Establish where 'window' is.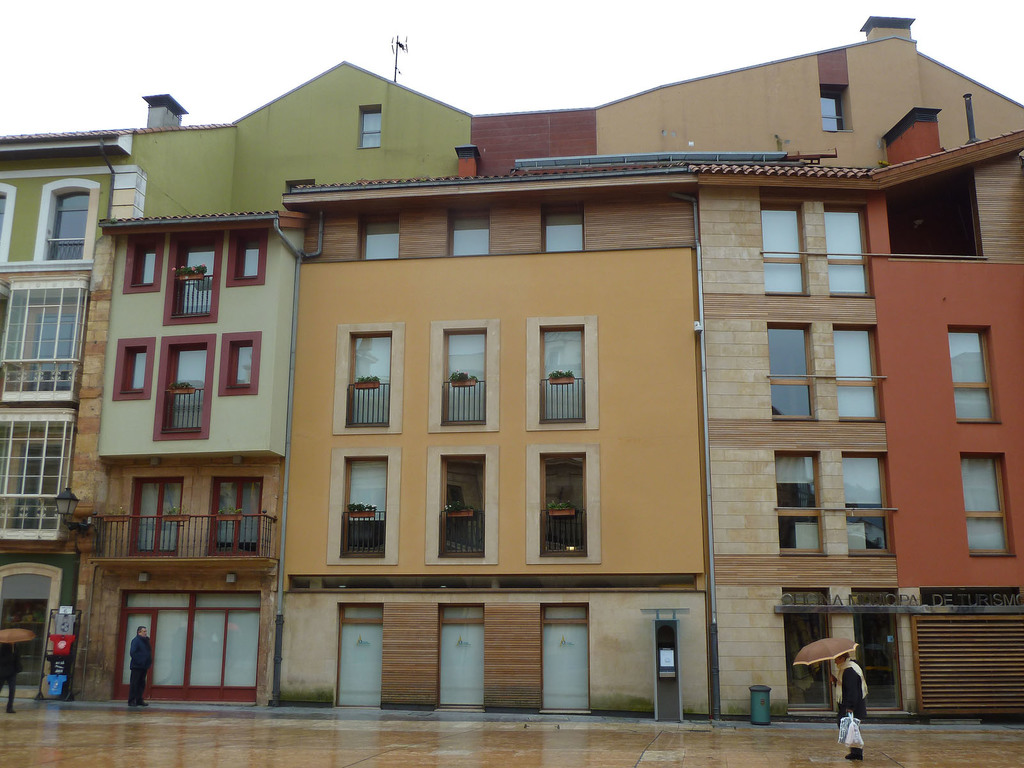
Established at <region>351, 335, 393, 430</region>.
